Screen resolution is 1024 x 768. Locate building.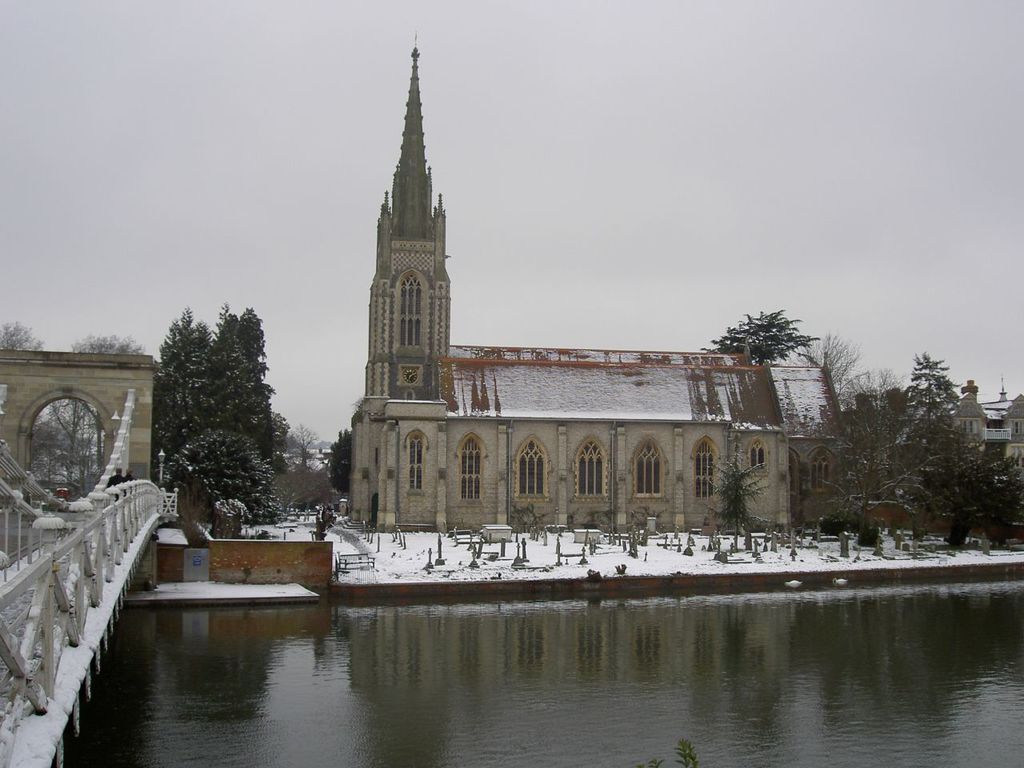
l=350, t=26, r=842, b=536.
